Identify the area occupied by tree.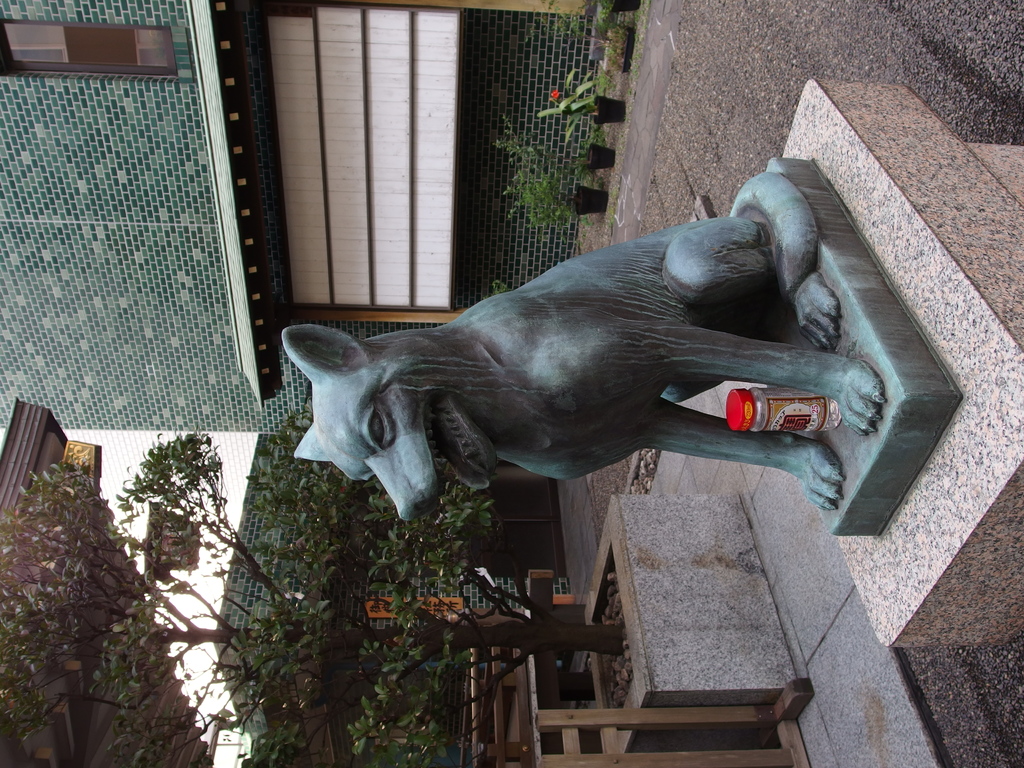
Area: 0,429,631,767.
